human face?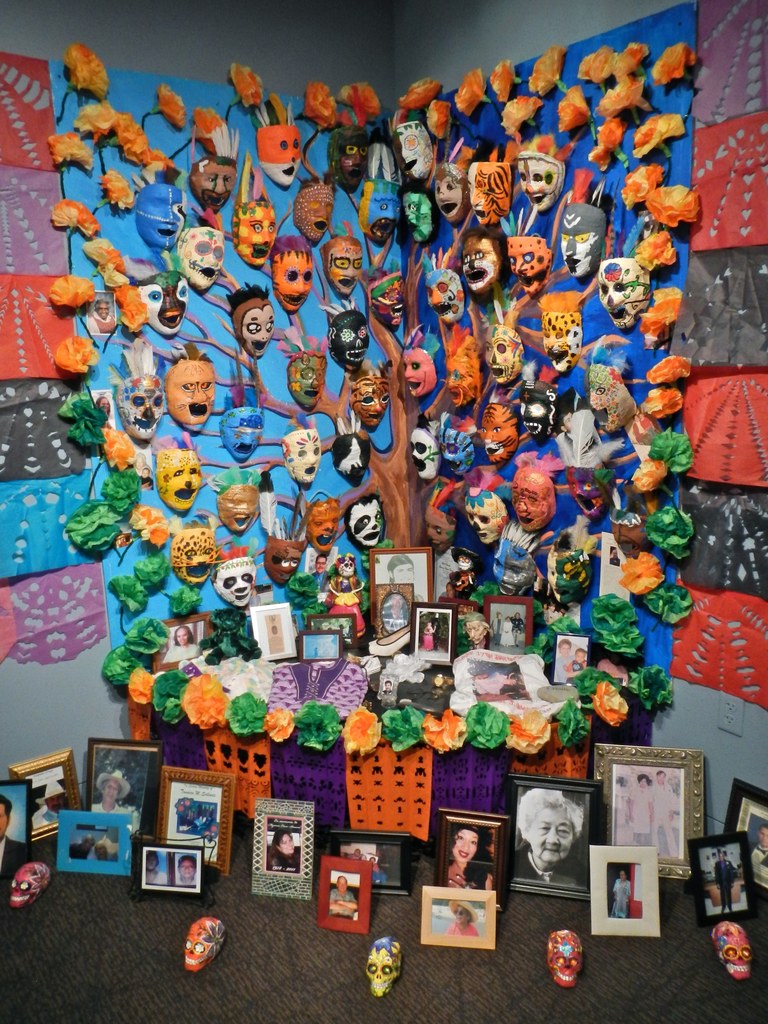
315, 552, 327, 577
